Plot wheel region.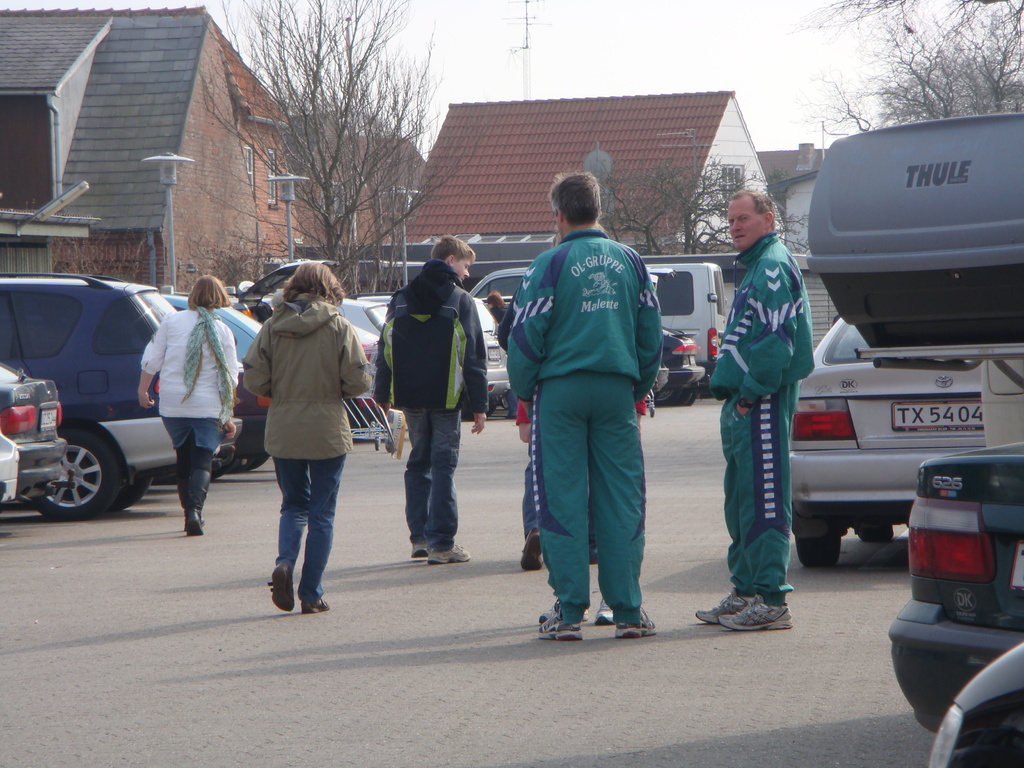
Plotted at x1=856, y1=525, x2=891, y2=544.
